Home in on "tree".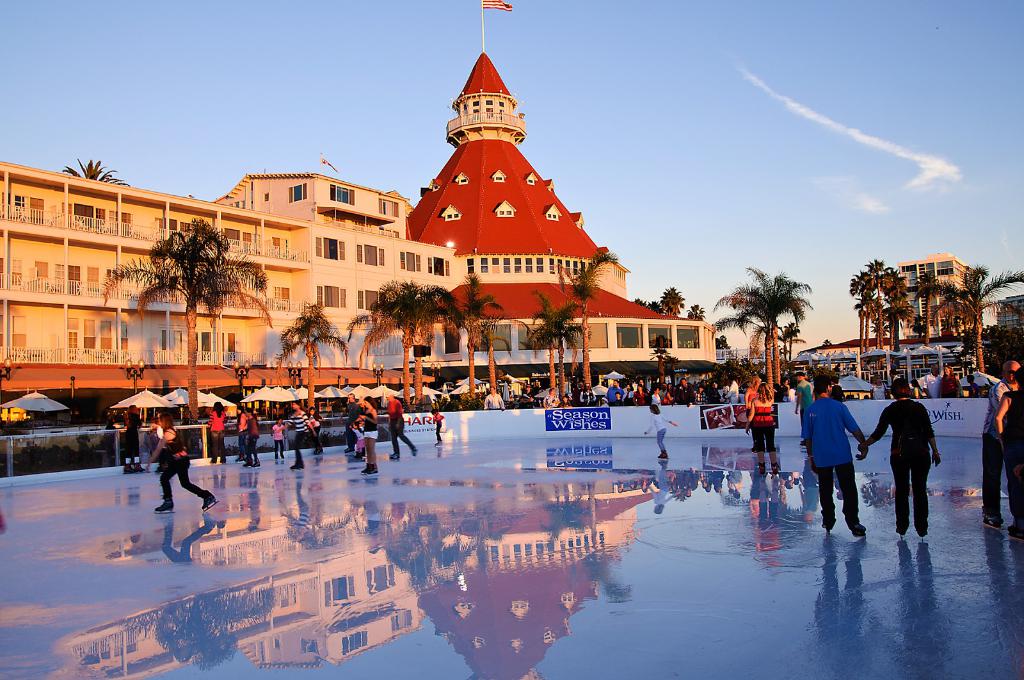
Homed in at bbox=[273, 298, 351, 417].
